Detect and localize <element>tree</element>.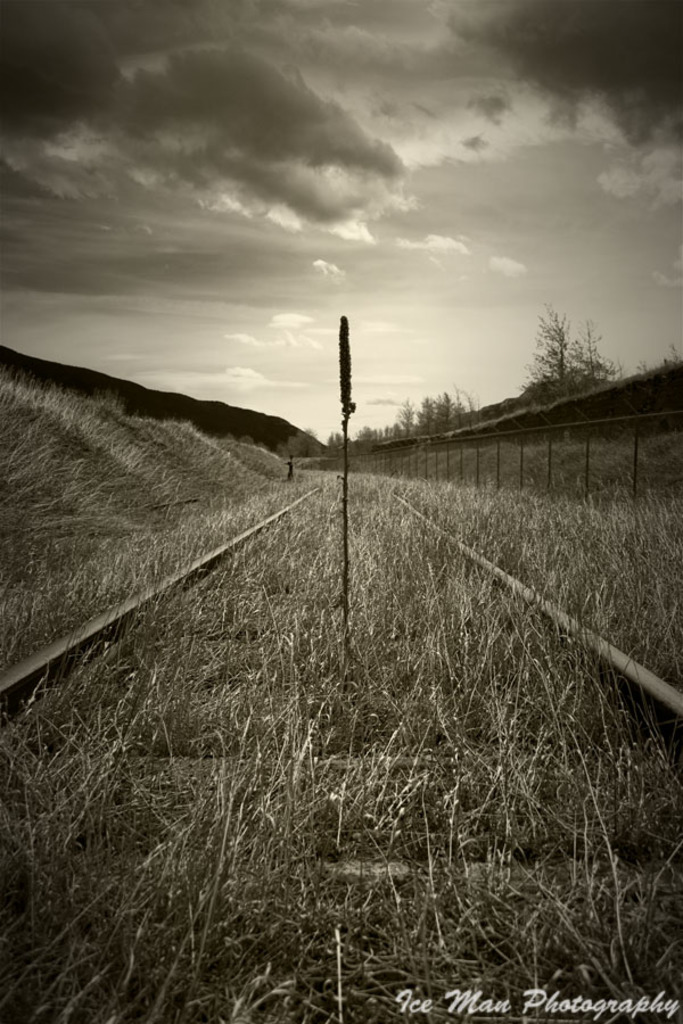
Localized at left=530, top=288, right=618, bottom=397.
